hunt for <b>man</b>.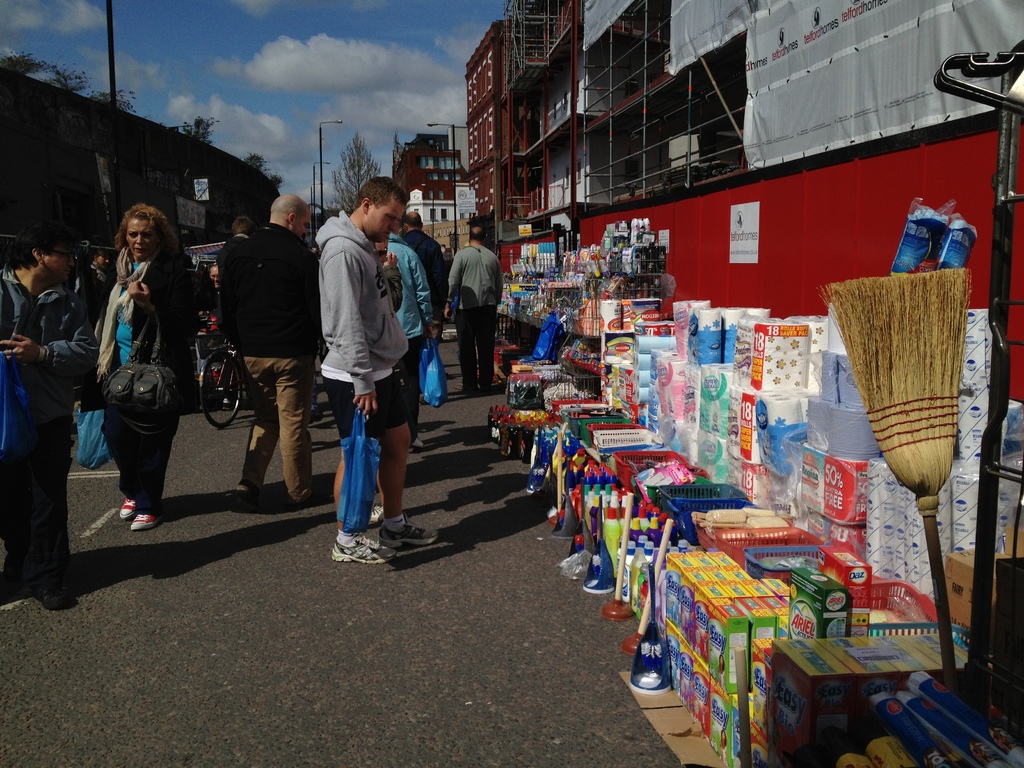
Hunted down at (305,177,414,572).
